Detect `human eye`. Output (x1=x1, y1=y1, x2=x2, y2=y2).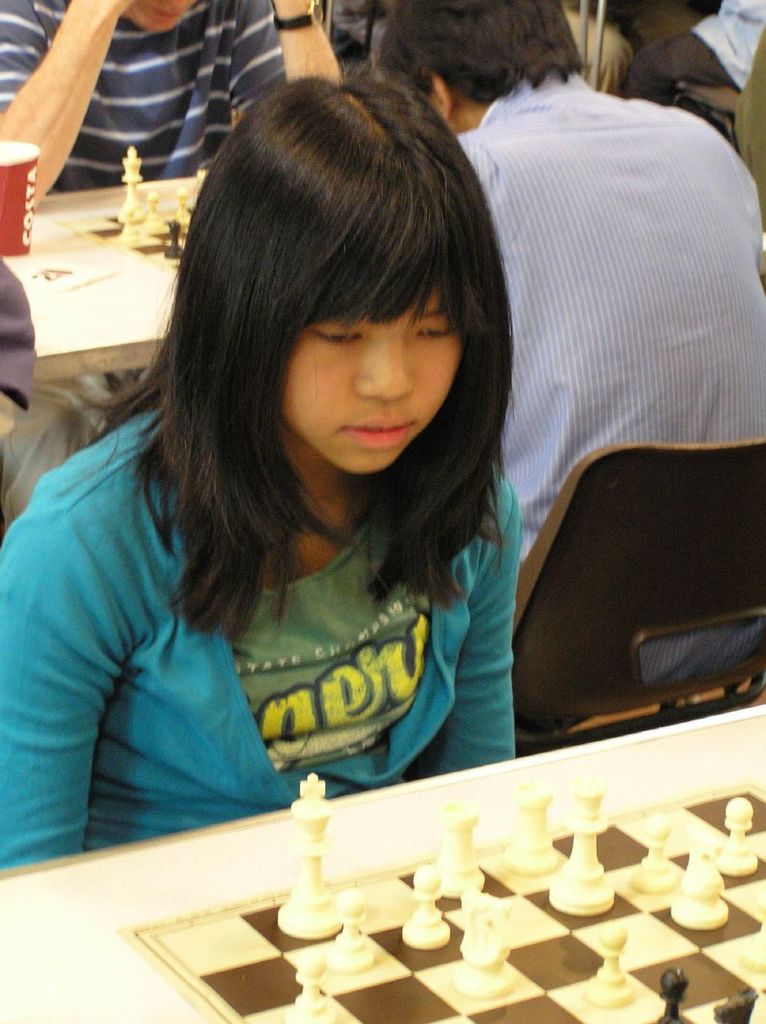
(x1=411, y1=318, x2=458, y2=346).
